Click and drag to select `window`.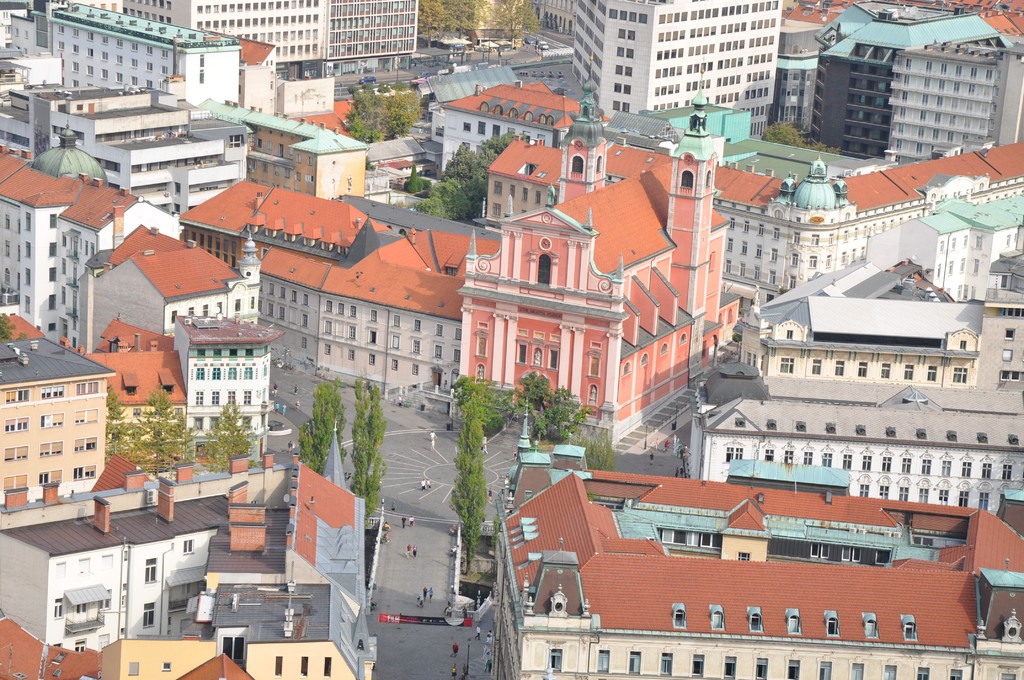
Selection: BBox(224, 364, 236, 379).
